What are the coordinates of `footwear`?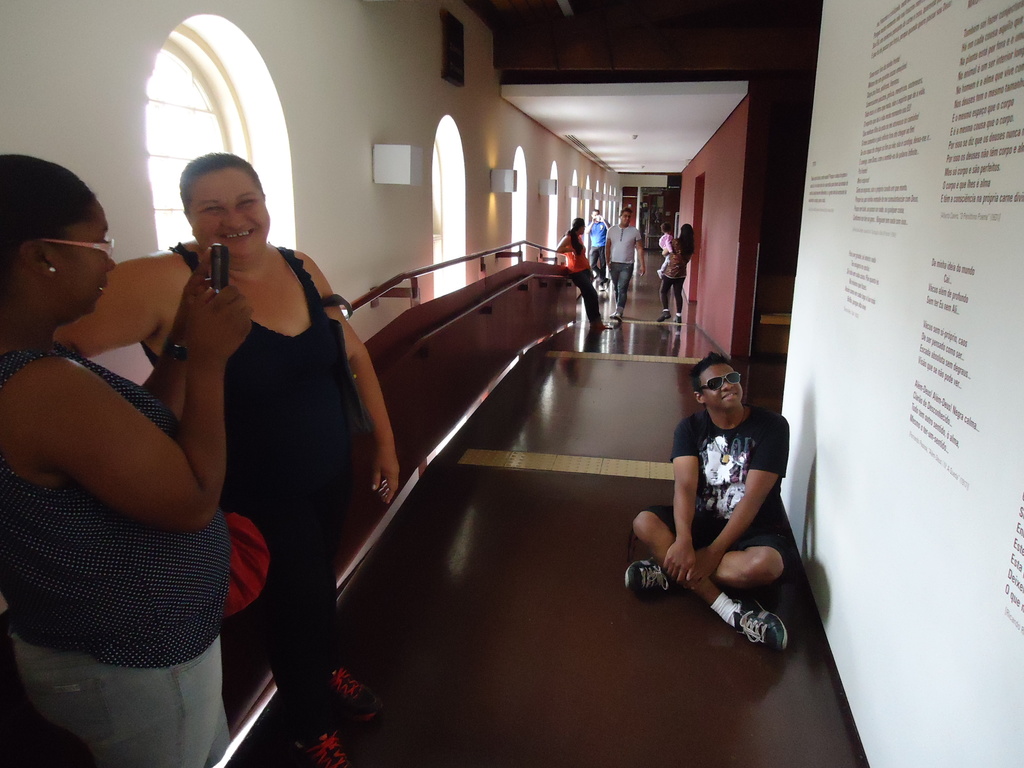
(x1=734, y1=589, x2=790, y2=648).
